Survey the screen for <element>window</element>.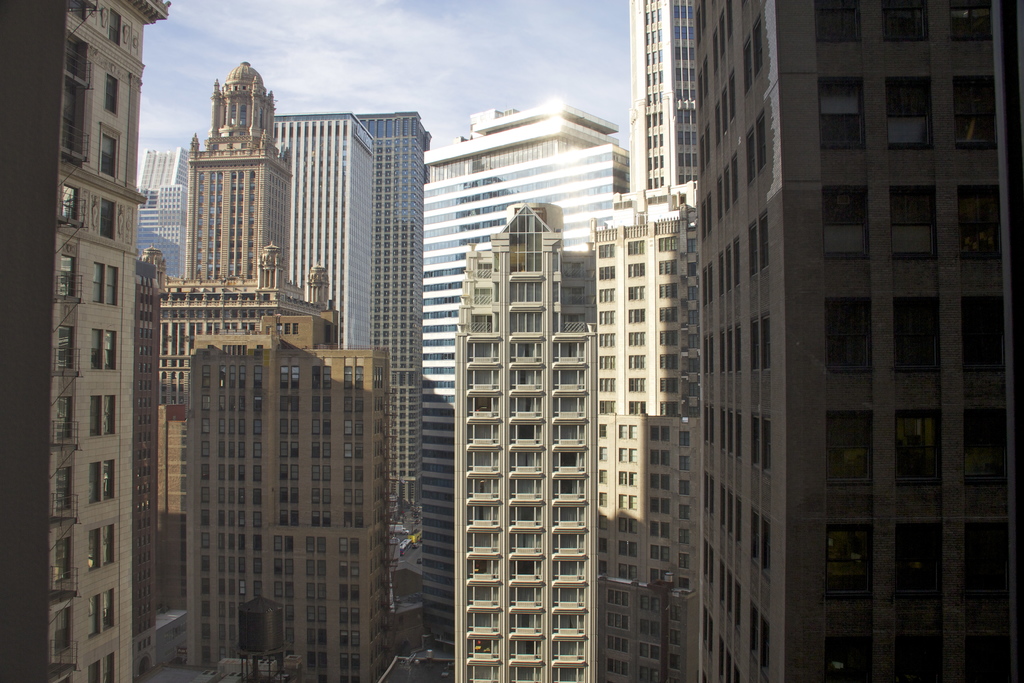
Survey found: <region>58, 252, 73, 296</region>.
